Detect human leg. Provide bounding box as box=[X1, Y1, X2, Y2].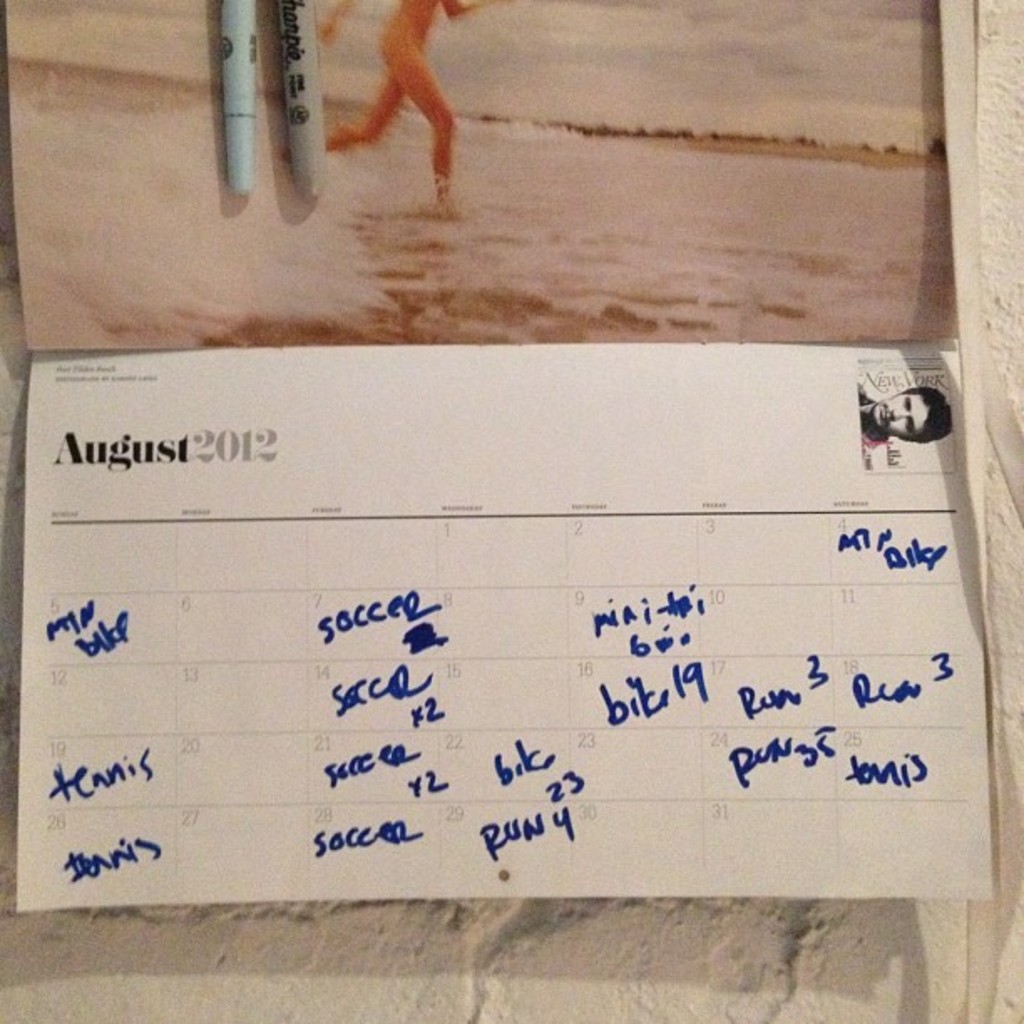
box=[387, 45, 453, 223].
